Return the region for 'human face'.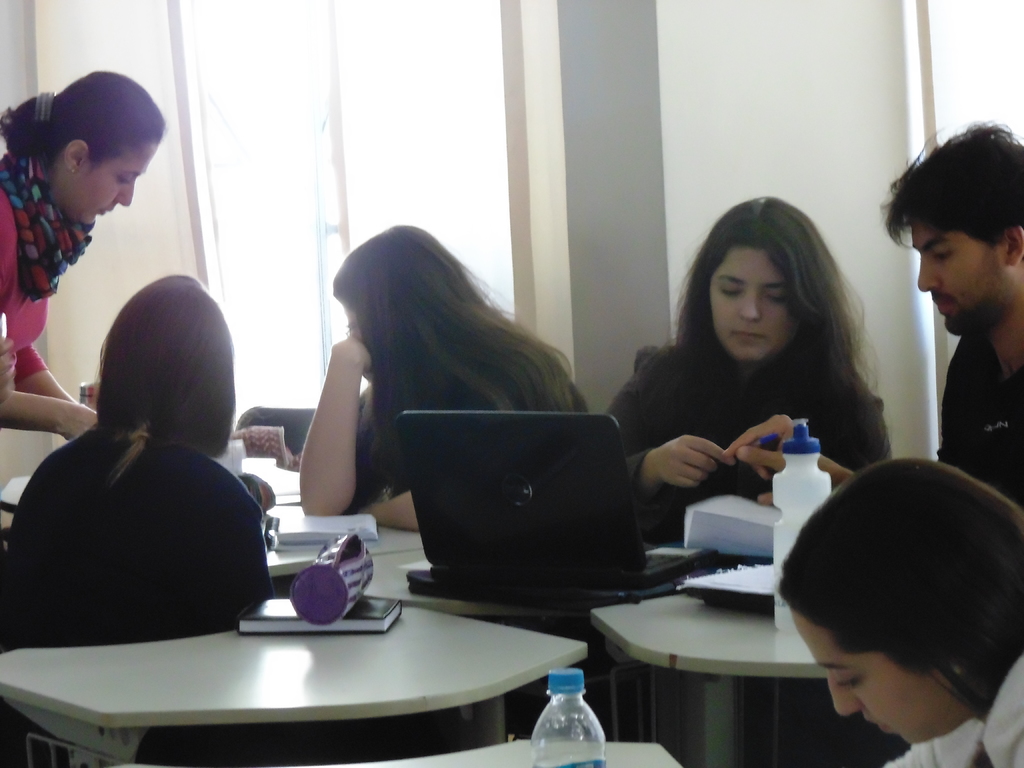
(796, 607, 968, 751).
